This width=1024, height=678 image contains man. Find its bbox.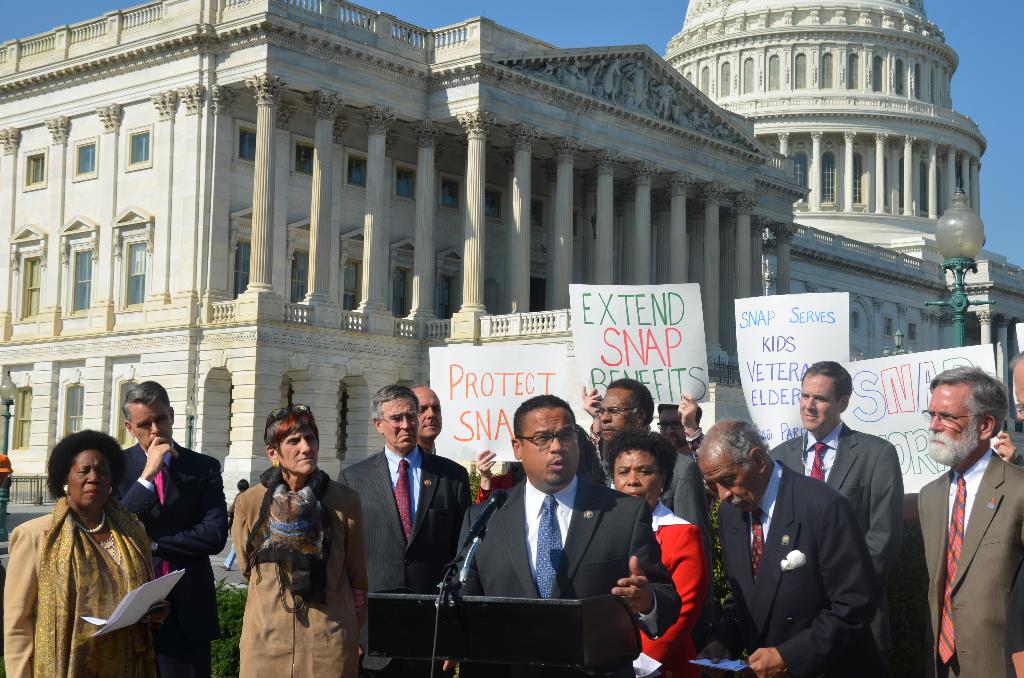
x1=337, y1=385, x2=474, y2=677.
